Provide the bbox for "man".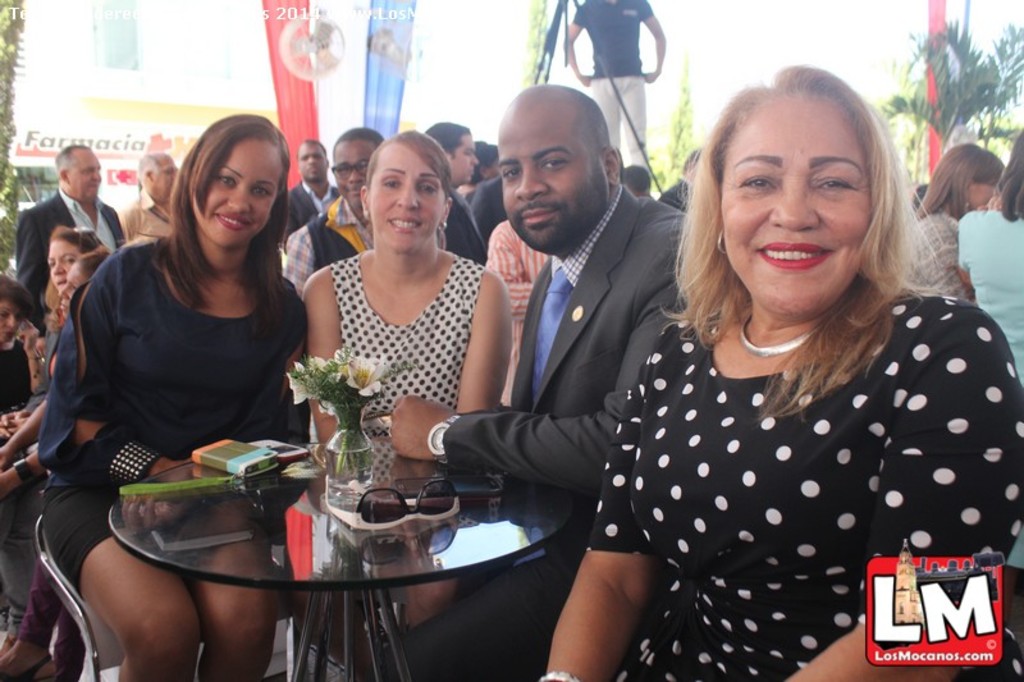
bbox=[15, 142, 128, 303].
